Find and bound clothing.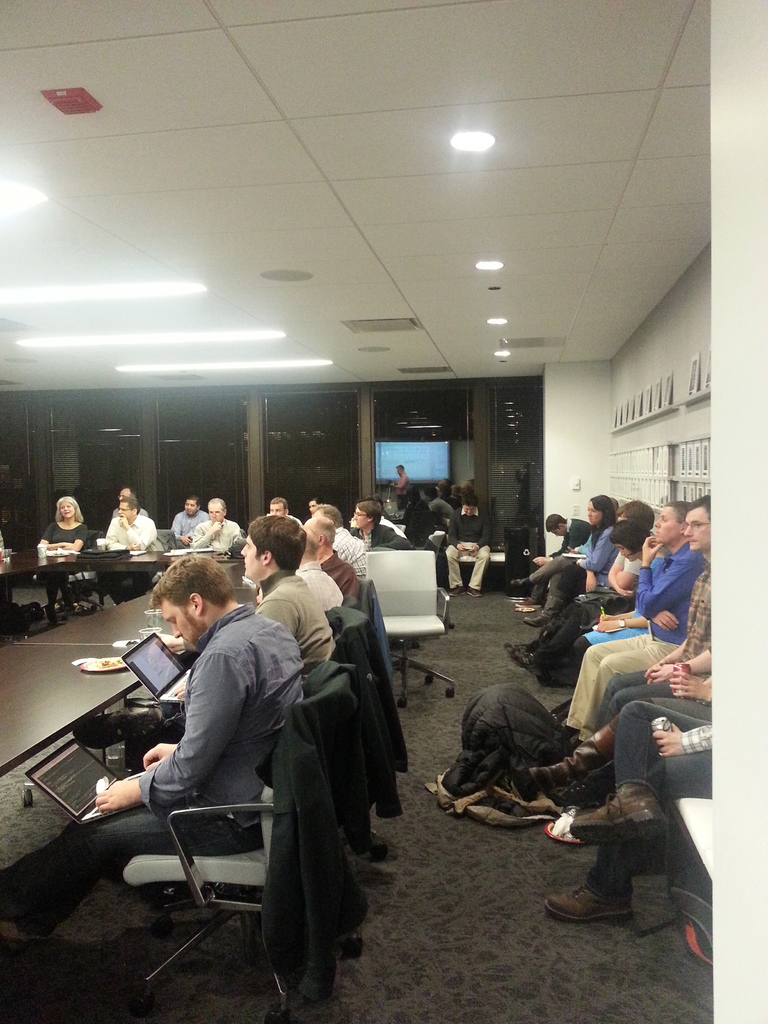
Bound: pyautogui.locateOnScreen(94, 511, 159, 589).
